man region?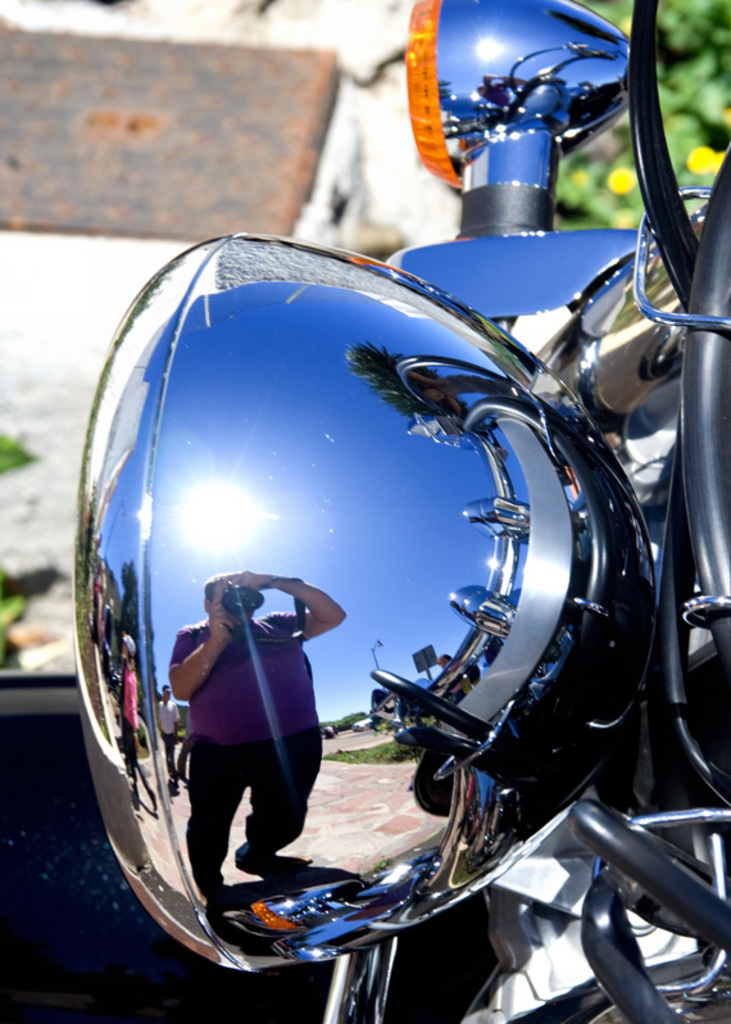
147:534:392:959
